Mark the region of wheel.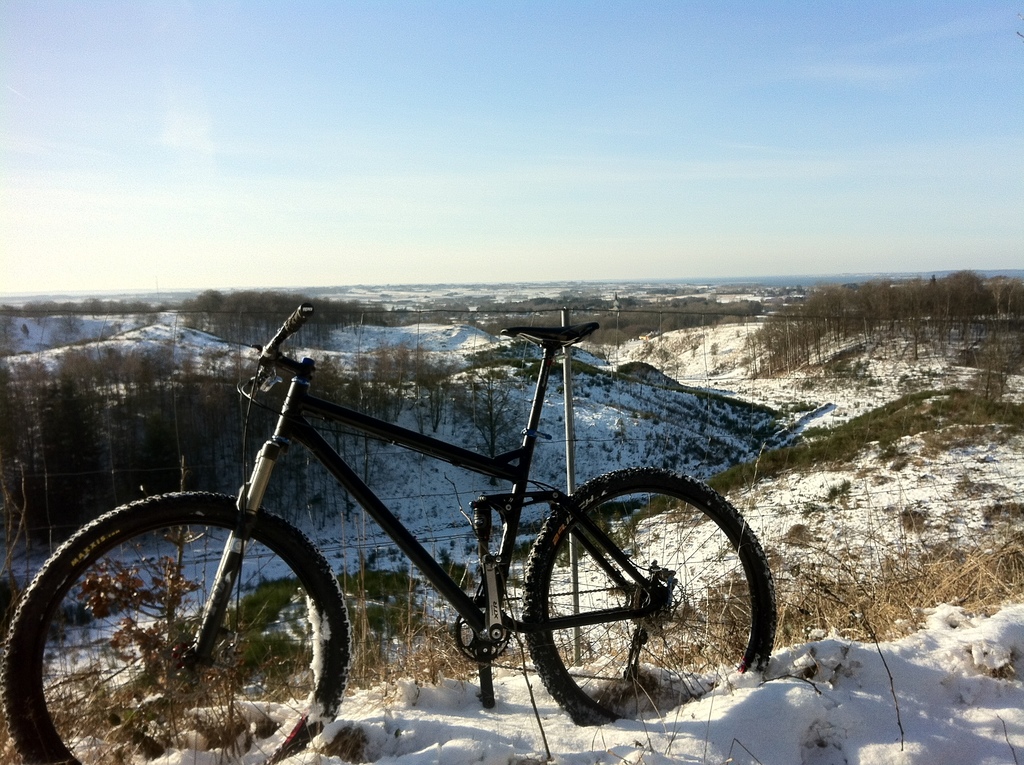
Region: (x1=0, y1=487, x2=344, y2=764).
